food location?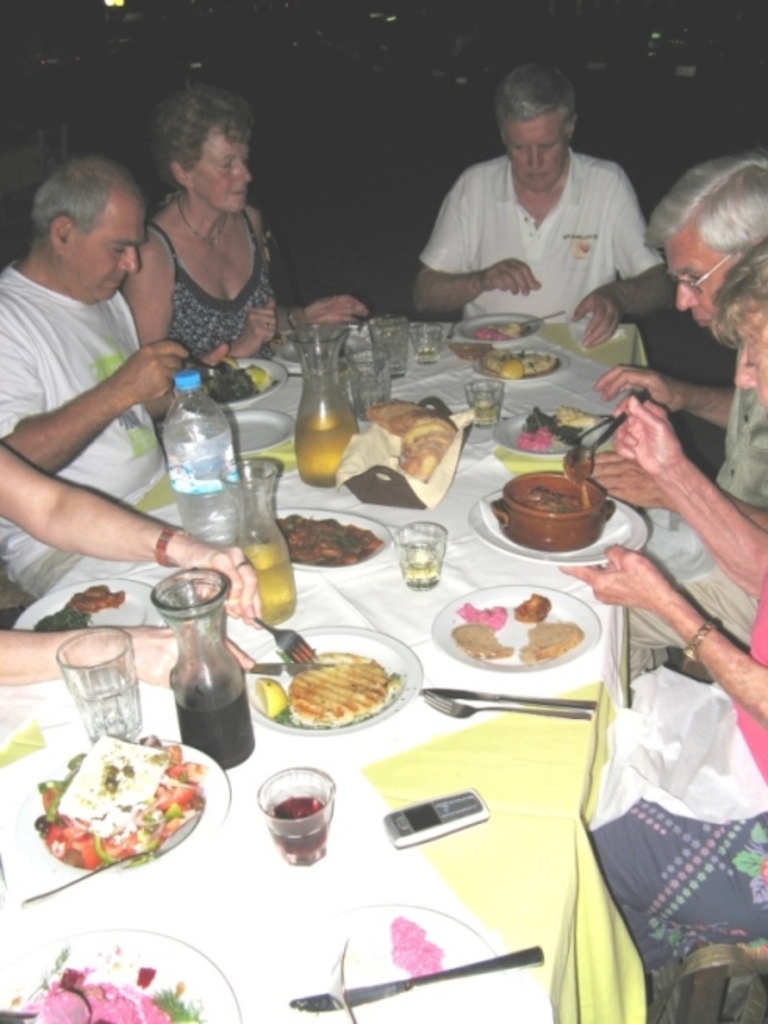
285, 636, 396, 729
